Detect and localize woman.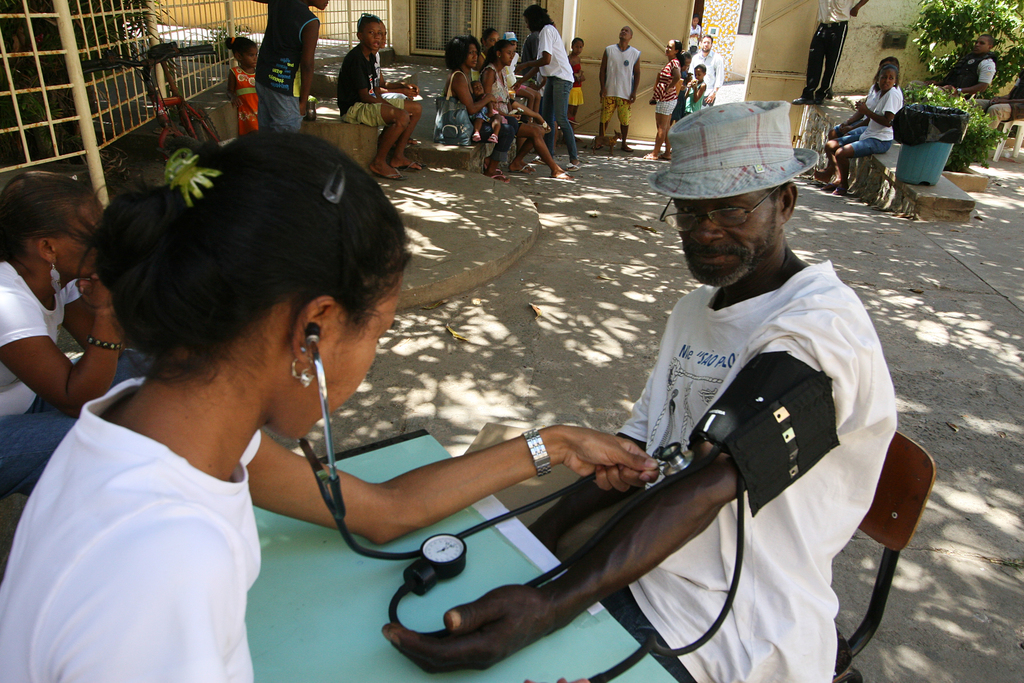
Localized at l=518, t=10, r=575, b=172.
